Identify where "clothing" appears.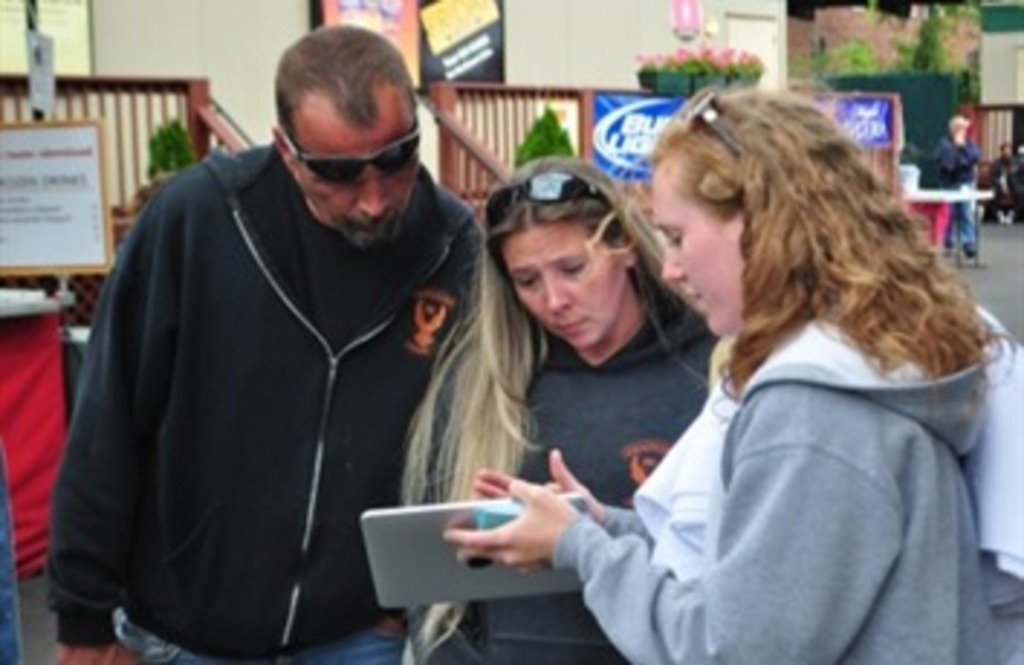
Appears at x1=405, y1=283, x2=720, y2=662.
